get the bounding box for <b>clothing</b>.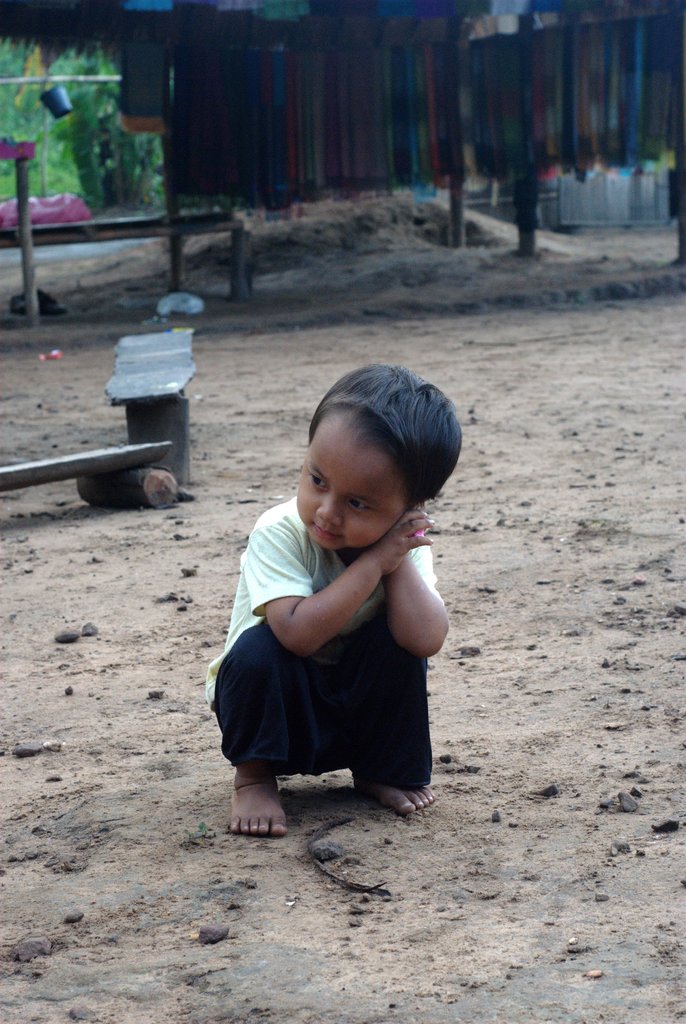
bbox(216, 450, 459, 780).
